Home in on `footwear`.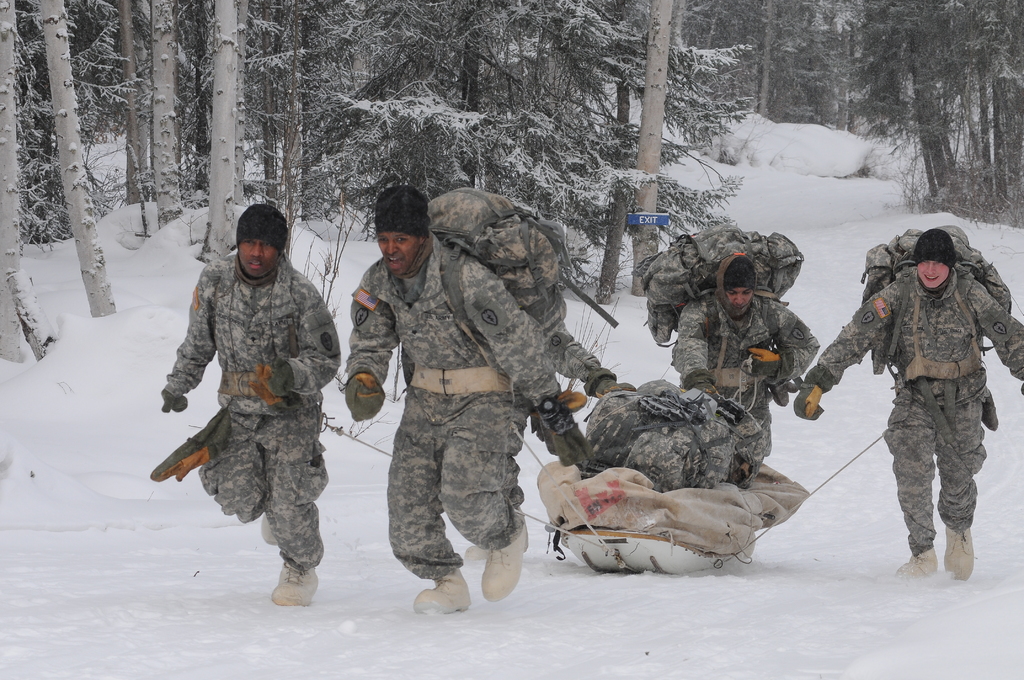
Homed in at 412/569/474/617.
